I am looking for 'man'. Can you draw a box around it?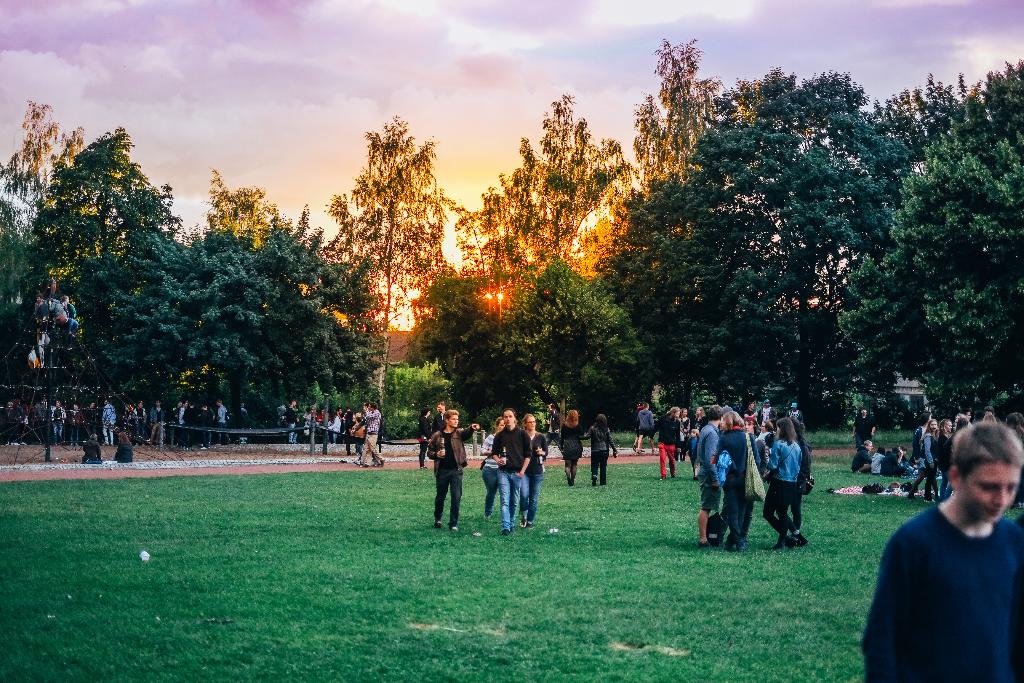
Sure, the bounding box is crop(285, 397, 300, 443).
